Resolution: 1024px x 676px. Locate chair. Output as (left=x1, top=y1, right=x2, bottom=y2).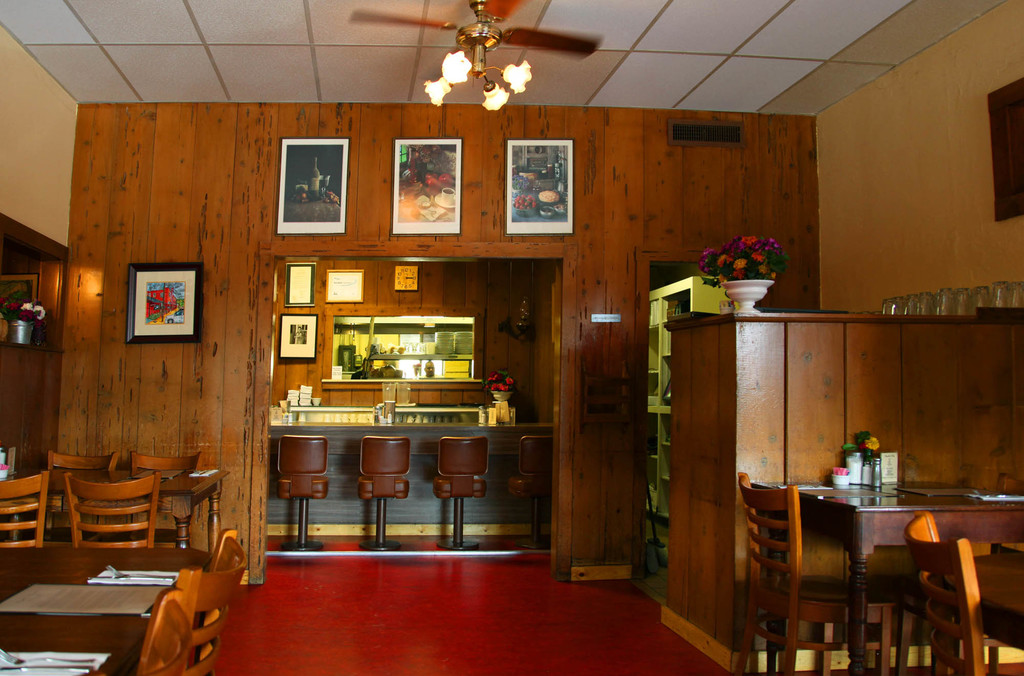
(left=273, top=434, right=326, bottom=551).
